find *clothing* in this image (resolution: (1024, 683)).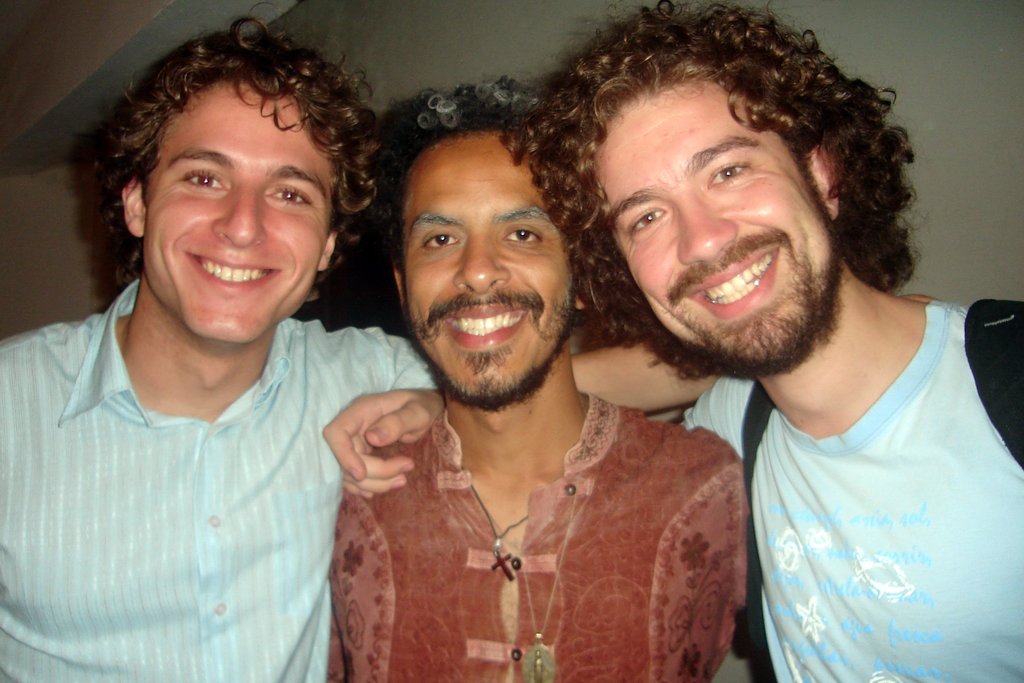
bbox=(678, 289, 1023, 682).
